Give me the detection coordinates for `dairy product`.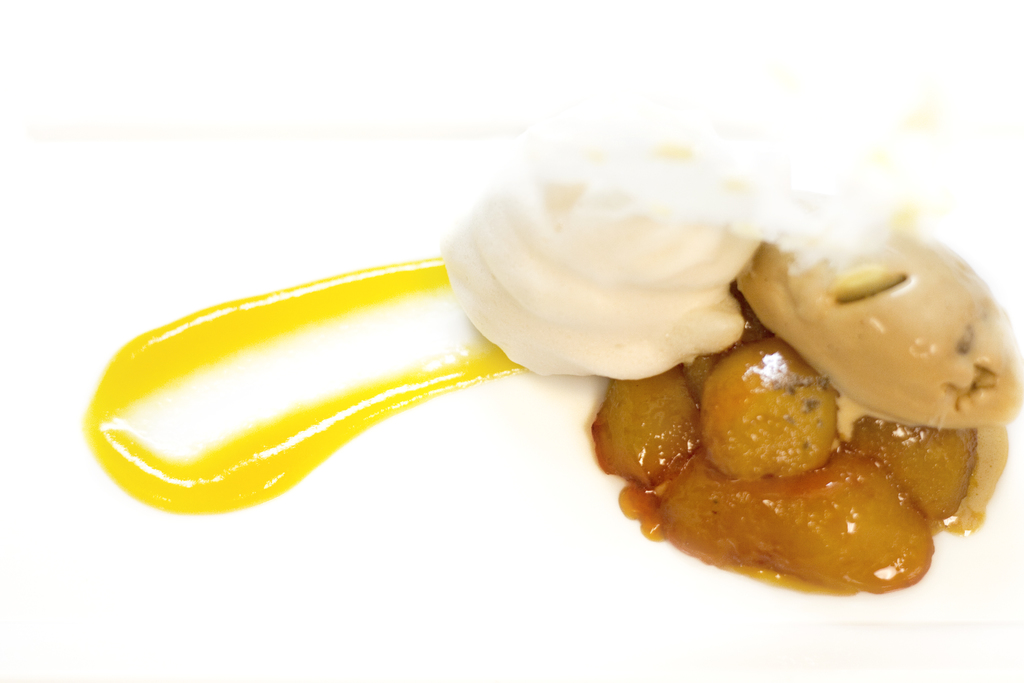
l=437, t=123, r=808, b=383.
